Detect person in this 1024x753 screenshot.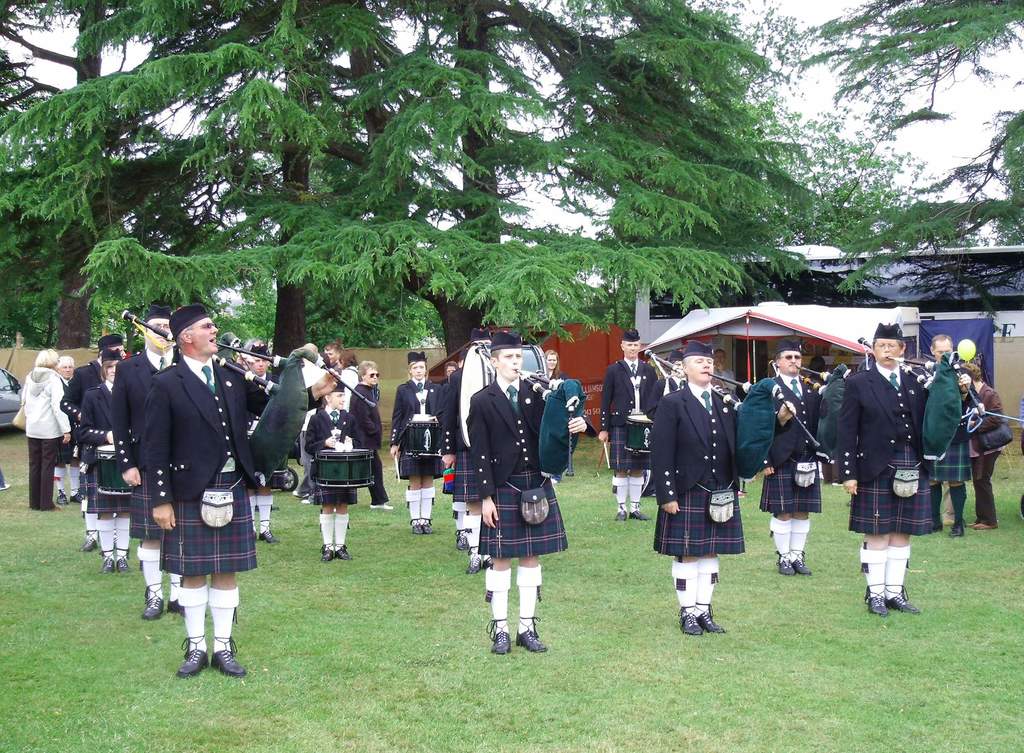
Detection: {"left": 653, "top": 343, "right": 762, "bottom": 631}.
